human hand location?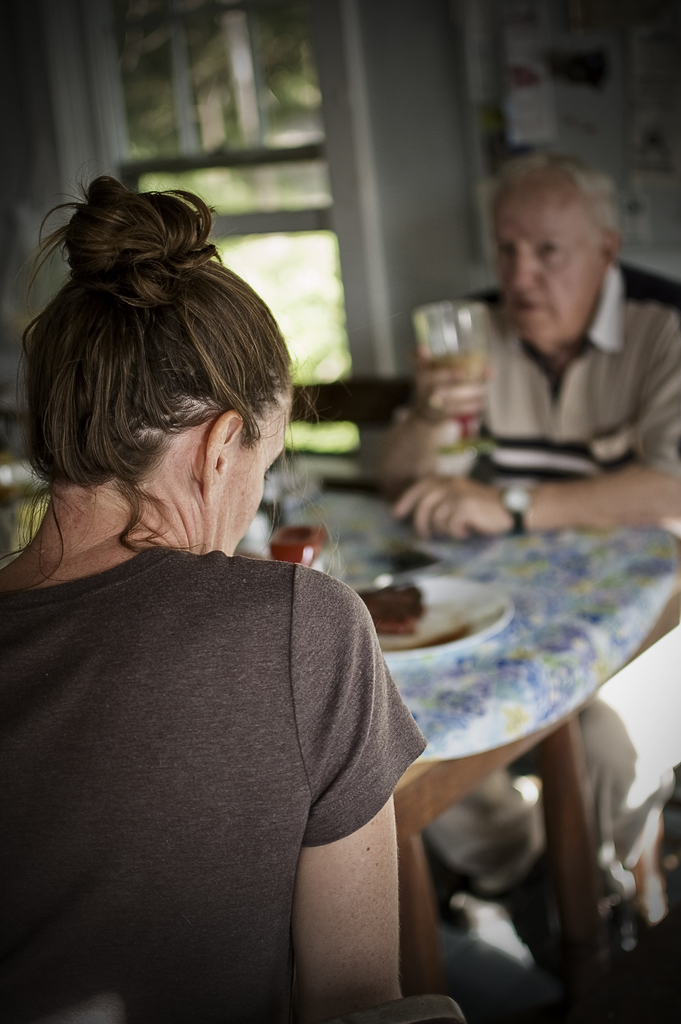
x1=389 y1=456 x2=543 y2=540
